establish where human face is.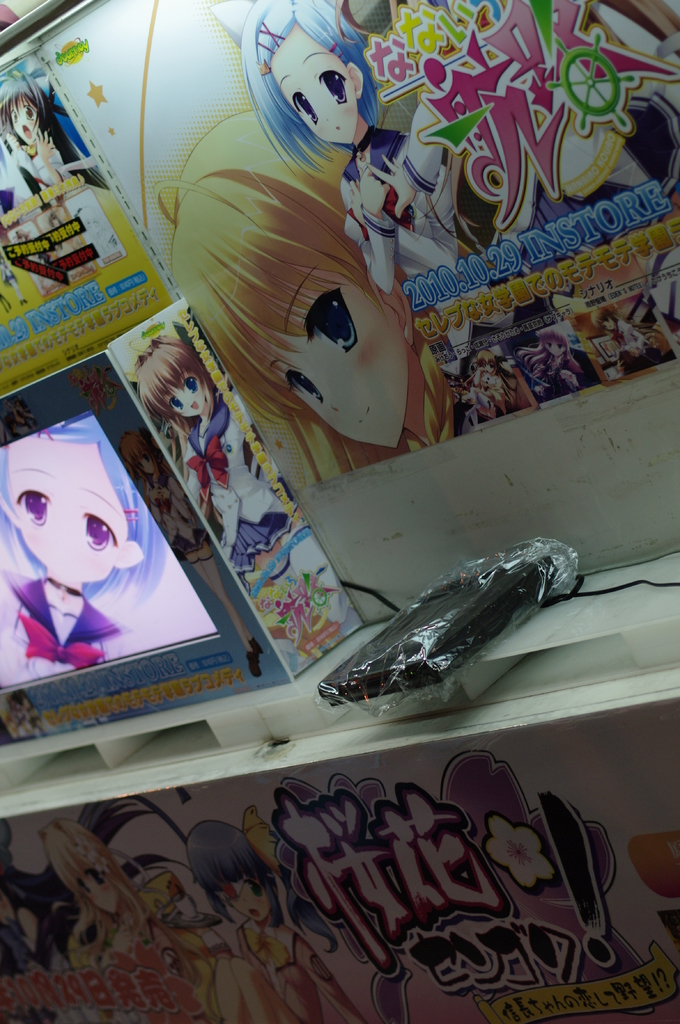
Established at l=13, t=696, r=32, b=724.
